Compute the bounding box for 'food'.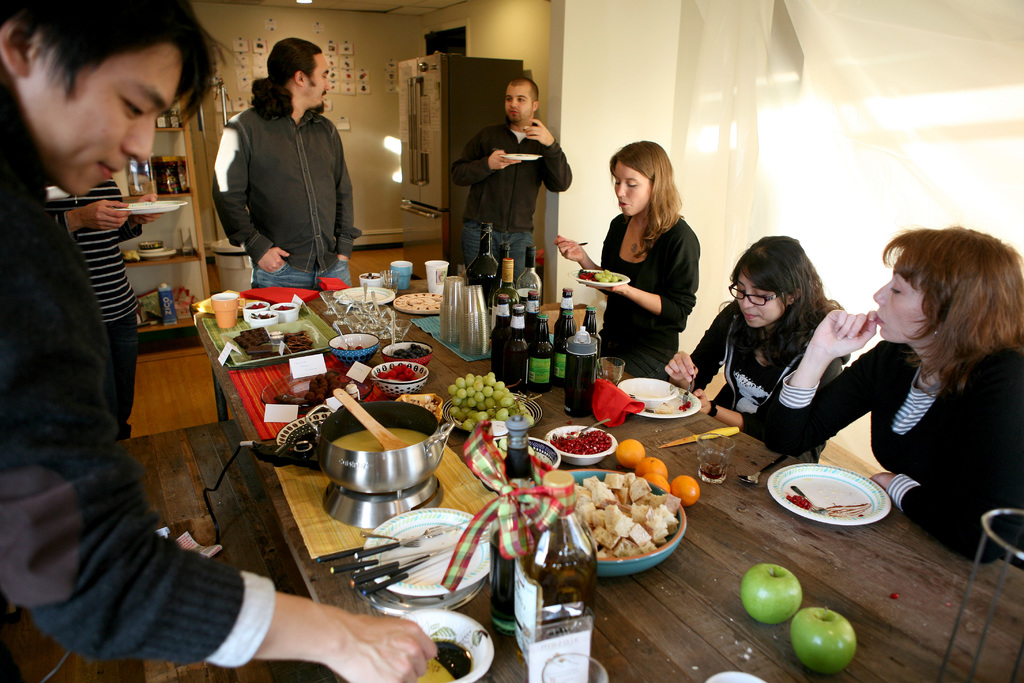
{"x1": 635, "y1": 454, "x2": 670, "y2": 476}.
